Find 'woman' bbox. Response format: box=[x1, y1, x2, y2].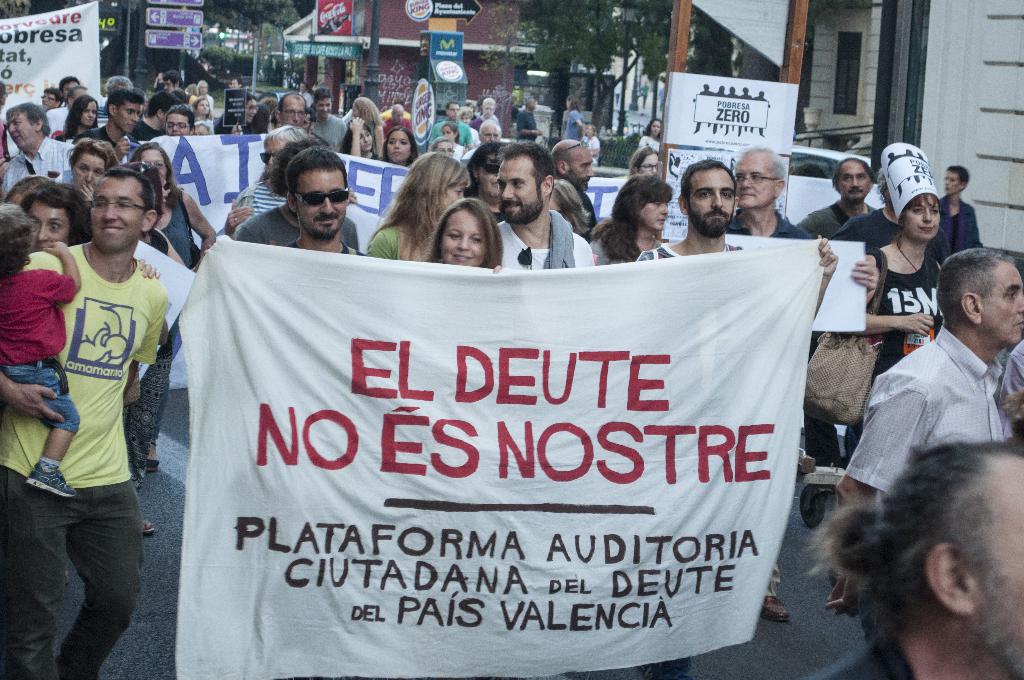
box=[192, 99, 216, 129].
